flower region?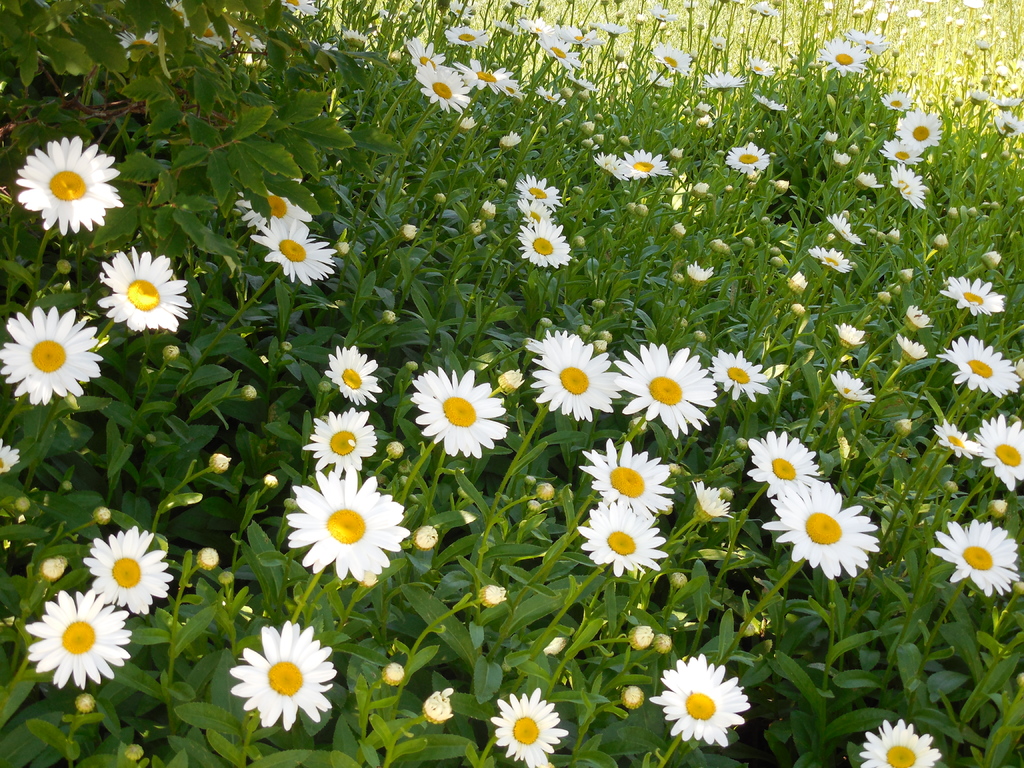
237, 190, 313, 220
